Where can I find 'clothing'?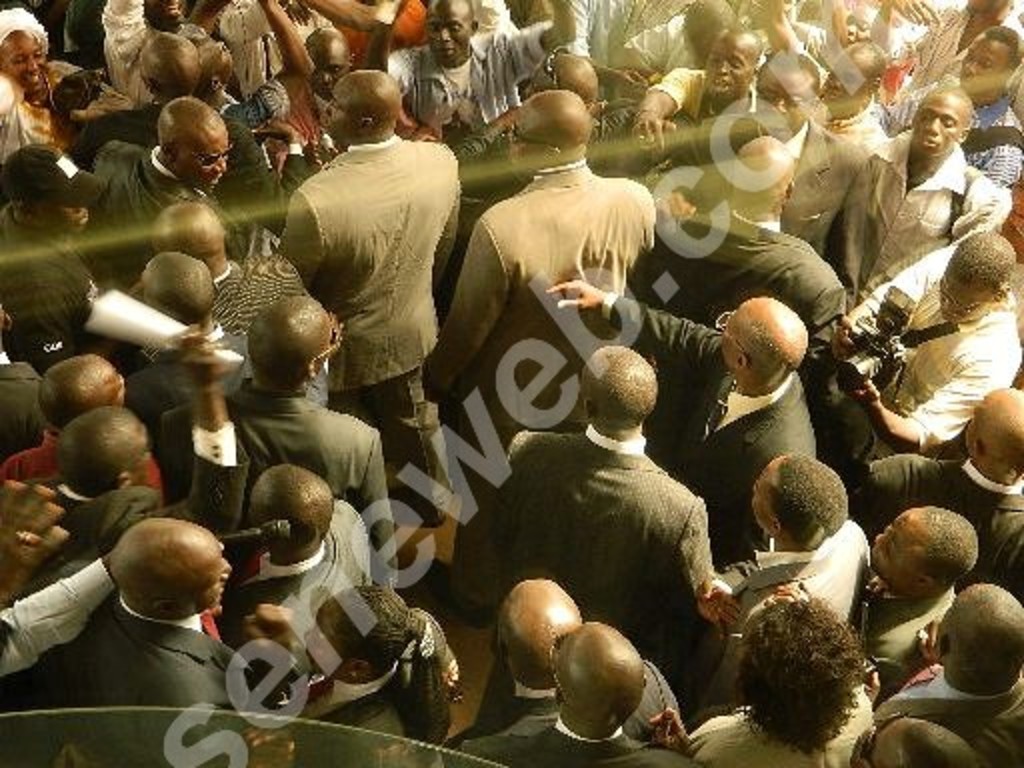
You can find it at x1=276, y1=136, x2=462, y2=526.
